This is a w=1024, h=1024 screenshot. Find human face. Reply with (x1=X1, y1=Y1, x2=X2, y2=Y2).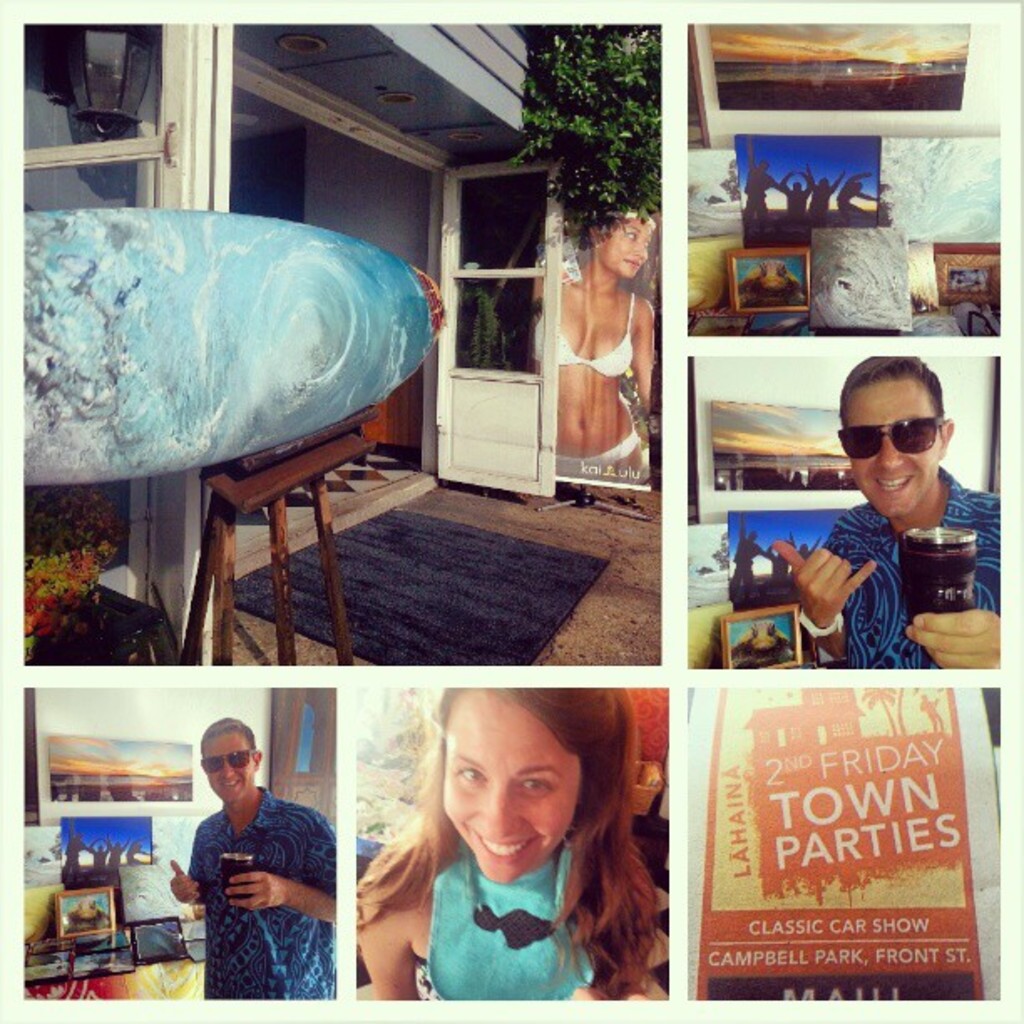
(x1=592, y1=219, x2=651, y2=273).
